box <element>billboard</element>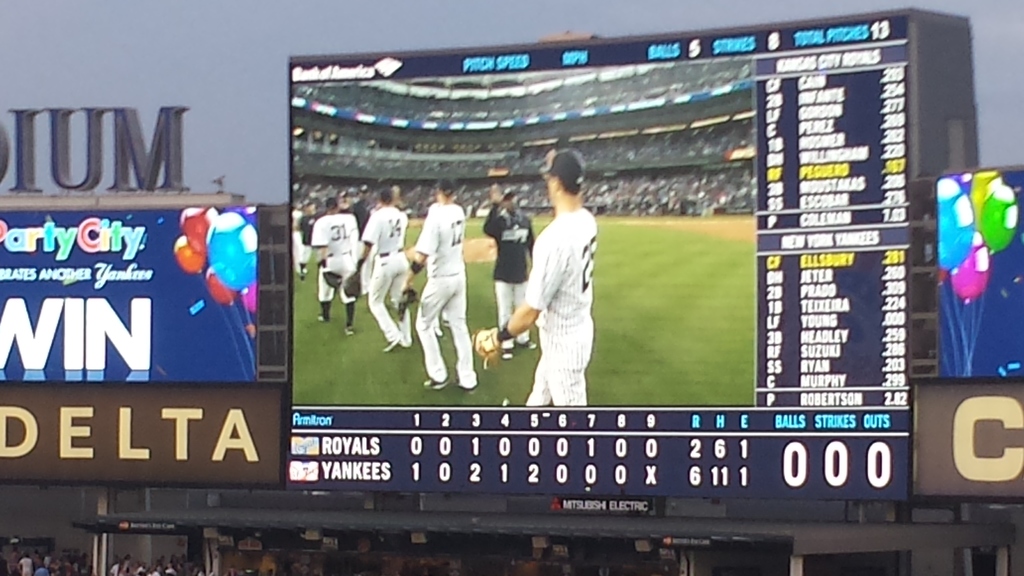
bbox=[294, 30, 973, 497]
